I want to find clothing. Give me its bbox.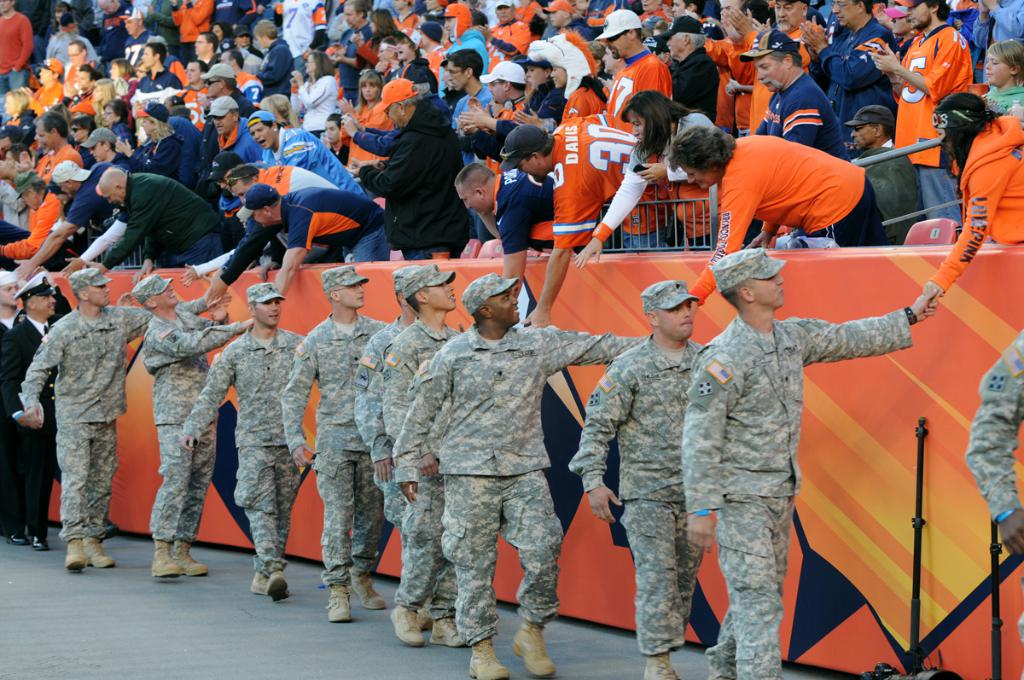
pyautogui.locateOnScreen(20, 294, 218, 539).
